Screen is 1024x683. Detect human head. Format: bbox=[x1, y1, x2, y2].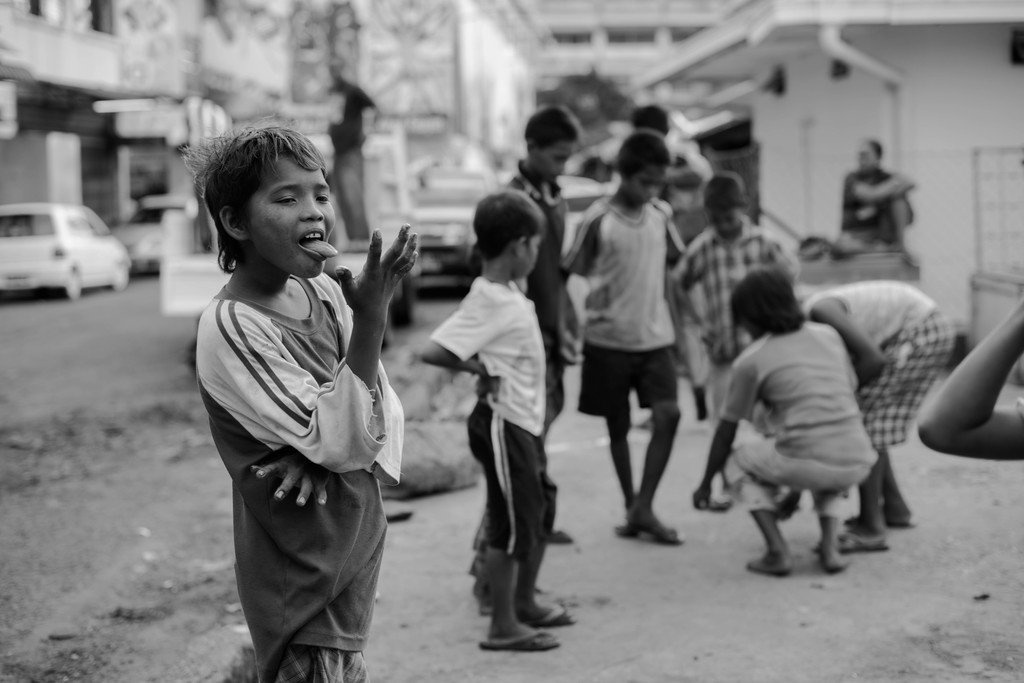
bbox=[615, 131, 669, 207].
